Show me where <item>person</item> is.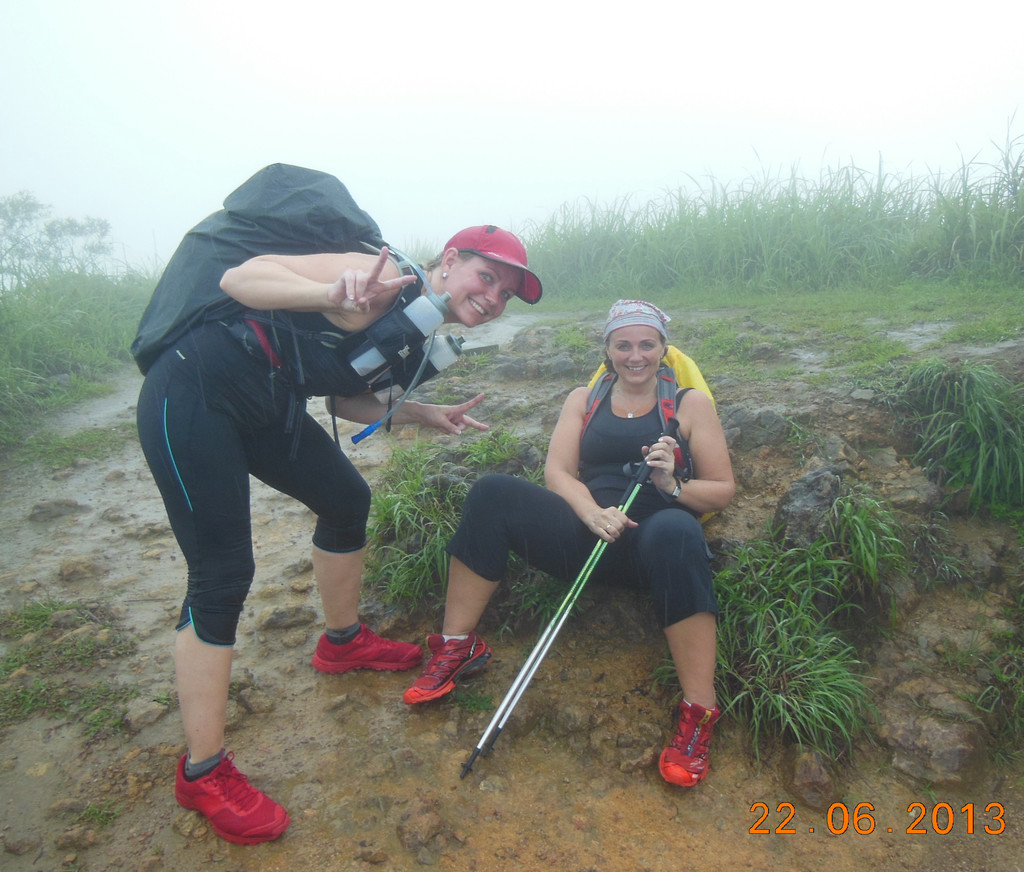
<item>person</item> is at l=137, t=226, r=541, b=846.
